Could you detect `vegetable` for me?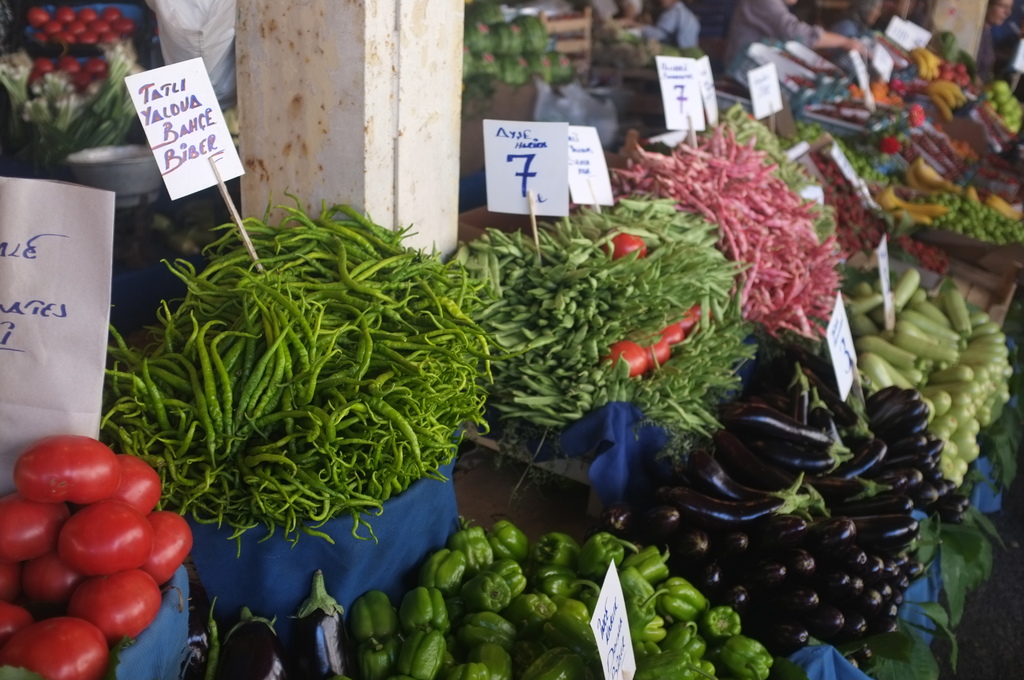
Detection result: x1=115 y1=21 x2=132 y2=35.
